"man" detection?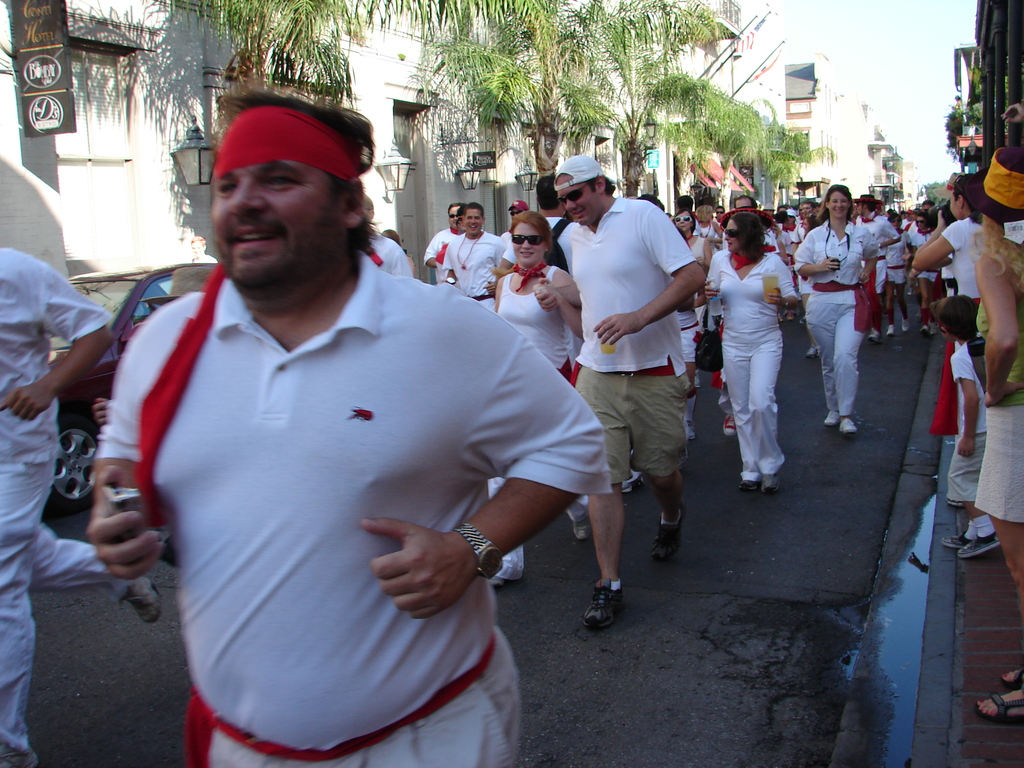
l=851, t=195, r=898, b=342
